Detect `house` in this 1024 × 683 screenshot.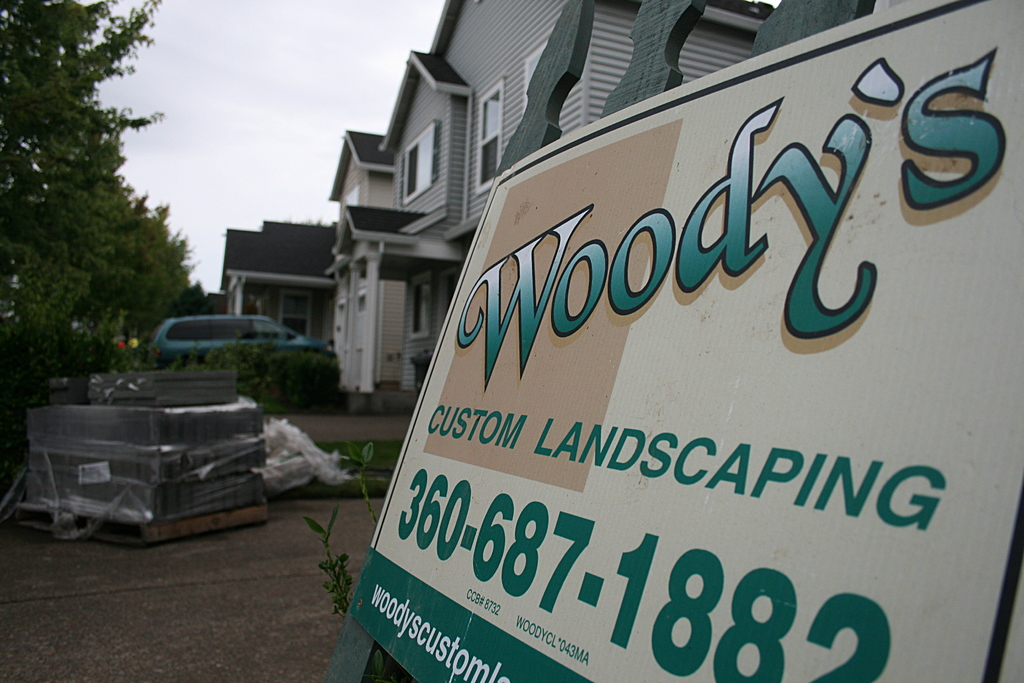
Detection: 332,0,902,389.
